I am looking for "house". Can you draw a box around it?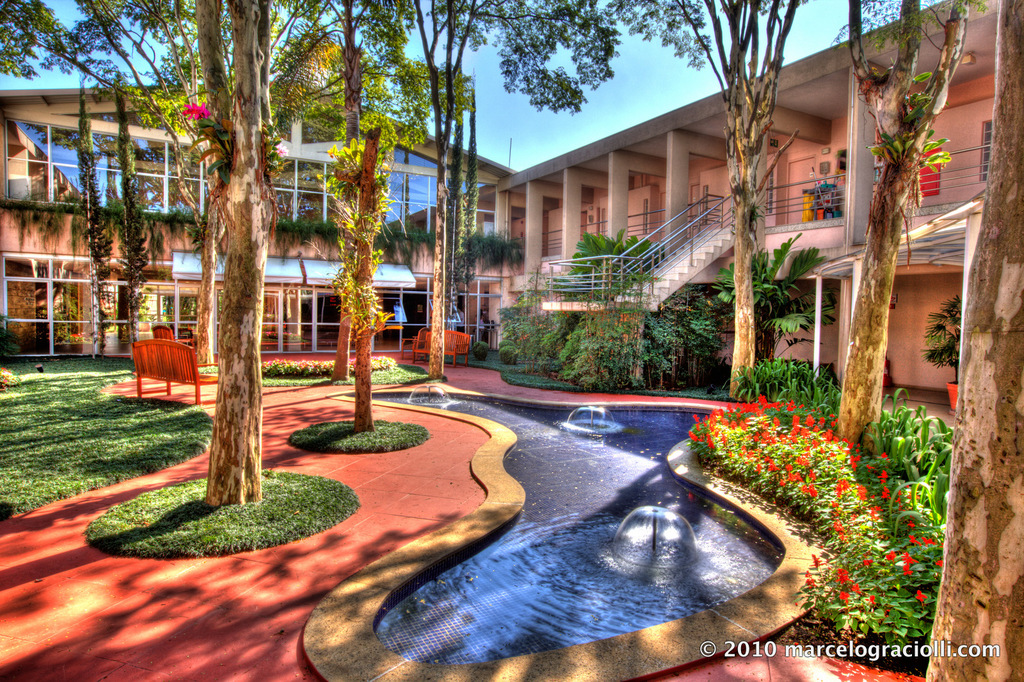
Sure, the bounding box is <region>0, 79, 515, 360</region>.
